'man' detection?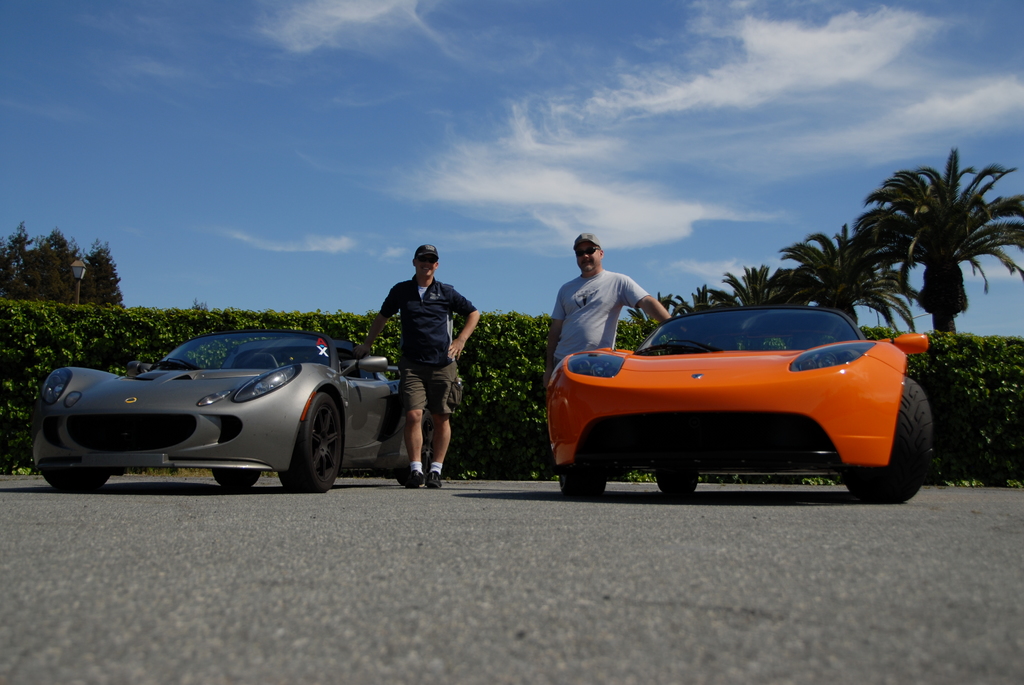
l=538, t=233, r=671, b=396
